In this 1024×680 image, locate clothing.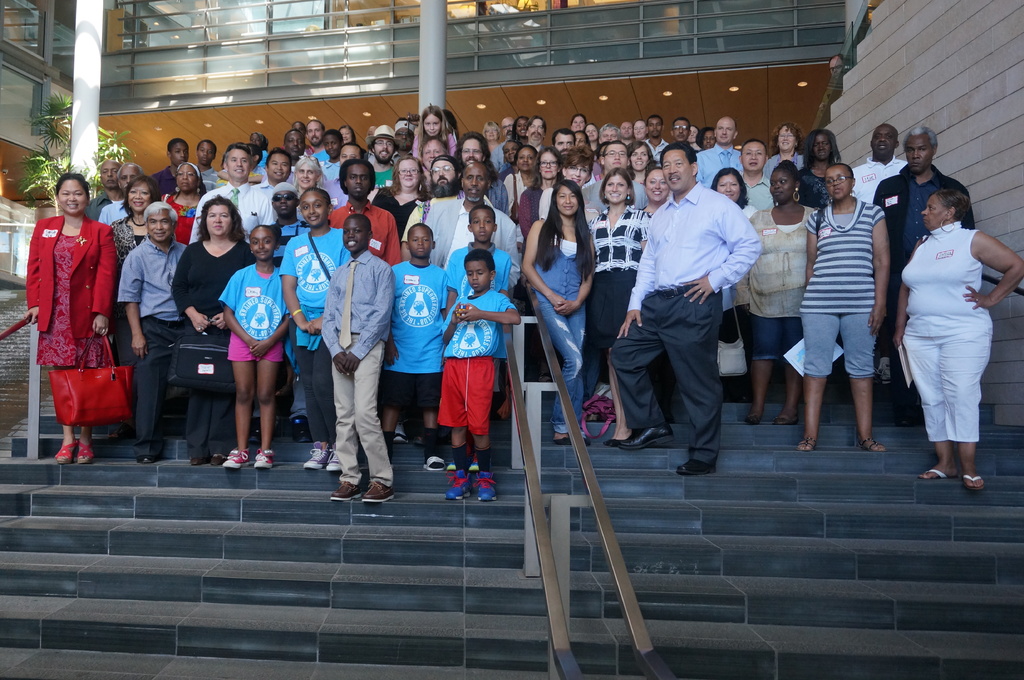
Bounding box: bbox=(292, 242, 348, 323).
